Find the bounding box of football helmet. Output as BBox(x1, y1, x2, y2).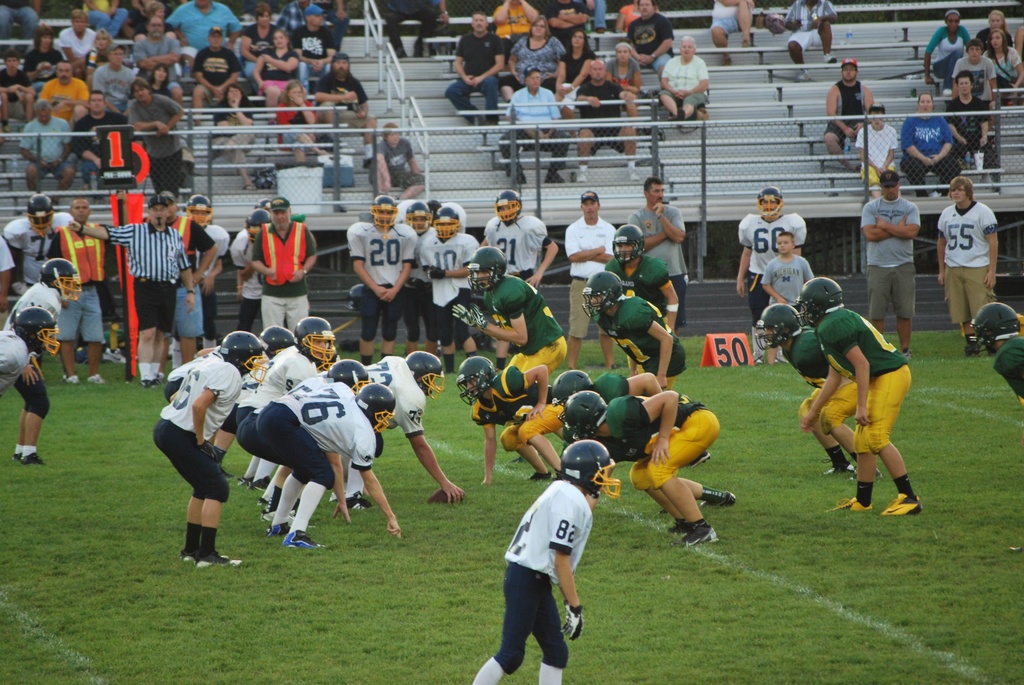
BBox(452, 350, 499, 407).
